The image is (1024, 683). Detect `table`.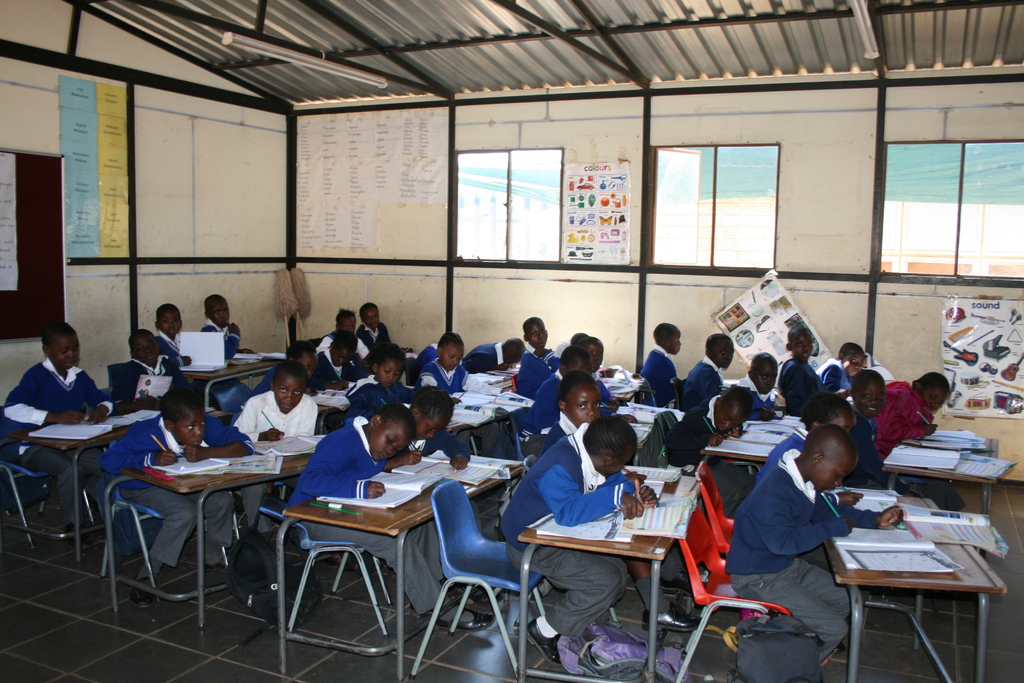
Detection: [883,436,1002,520].
